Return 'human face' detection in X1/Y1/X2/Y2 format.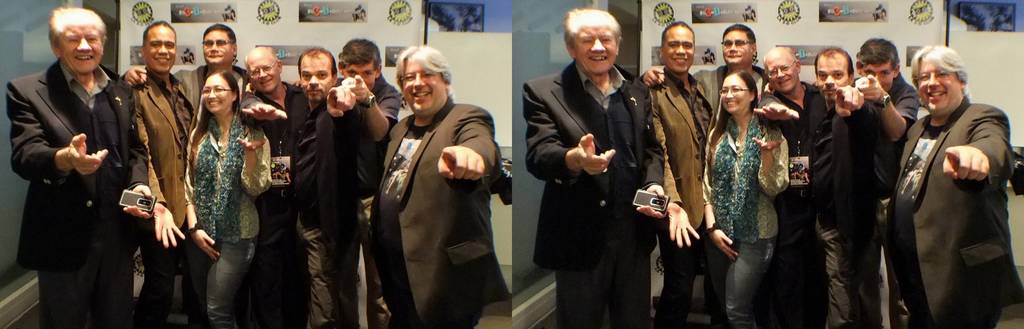
299/56/332/98.
